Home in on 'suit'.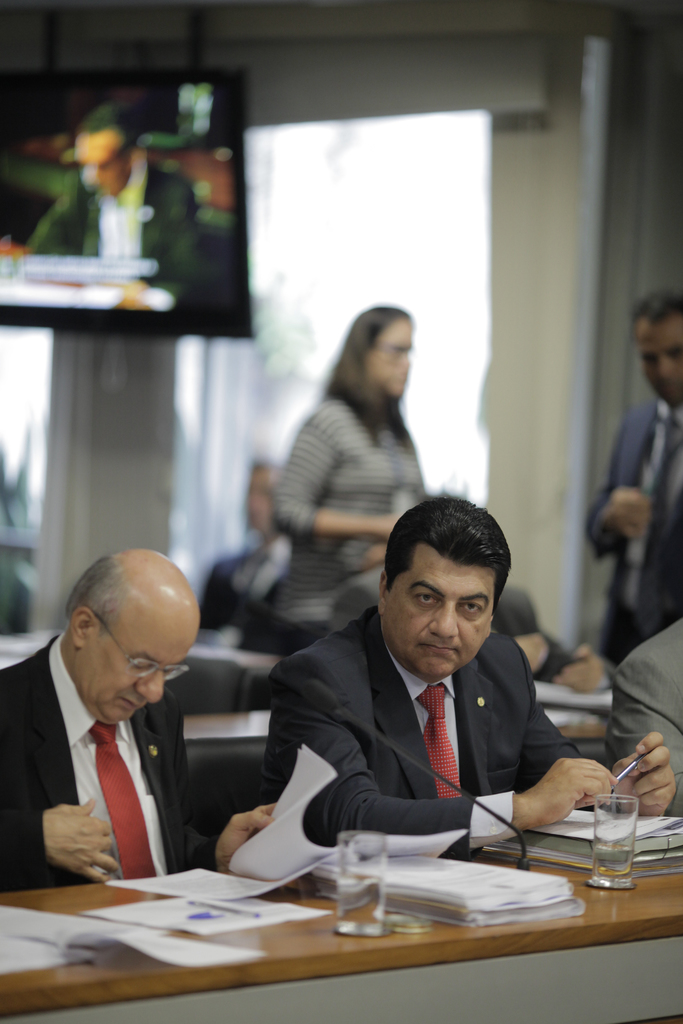
Homed in at pyautogui.locateOnScreen(611, 616, 682, 819).
